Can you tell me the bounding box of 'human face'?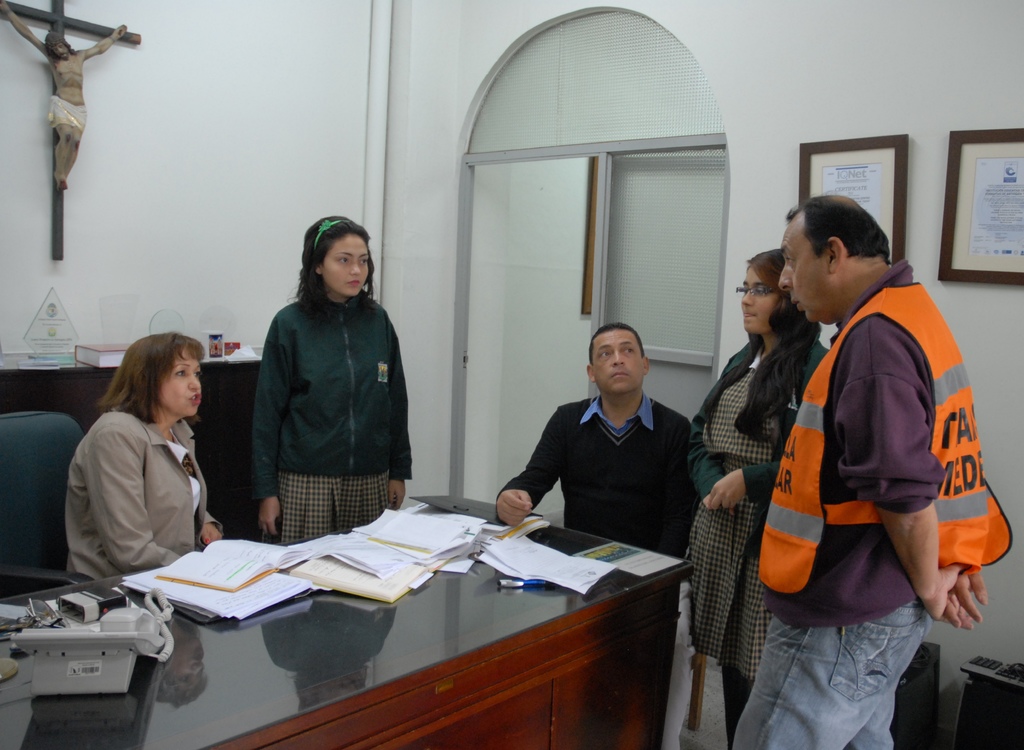
select_region(163, 347, 199, 416).
